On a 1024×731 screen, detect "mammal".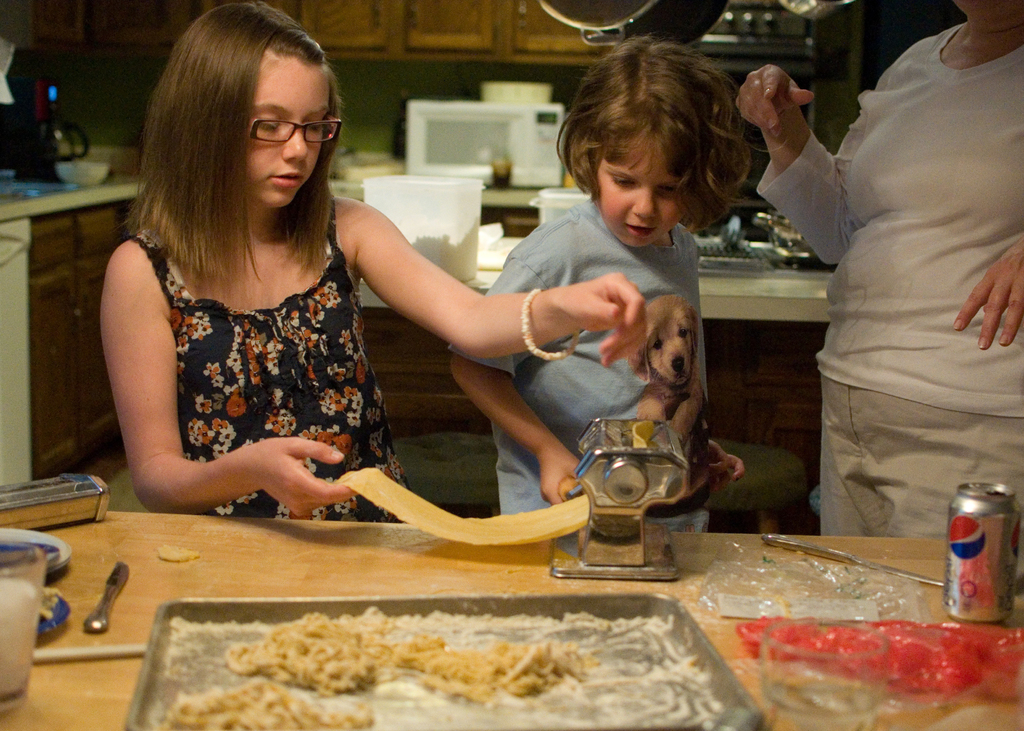
<bbox>478, 66, 794, 495</bbox>.
